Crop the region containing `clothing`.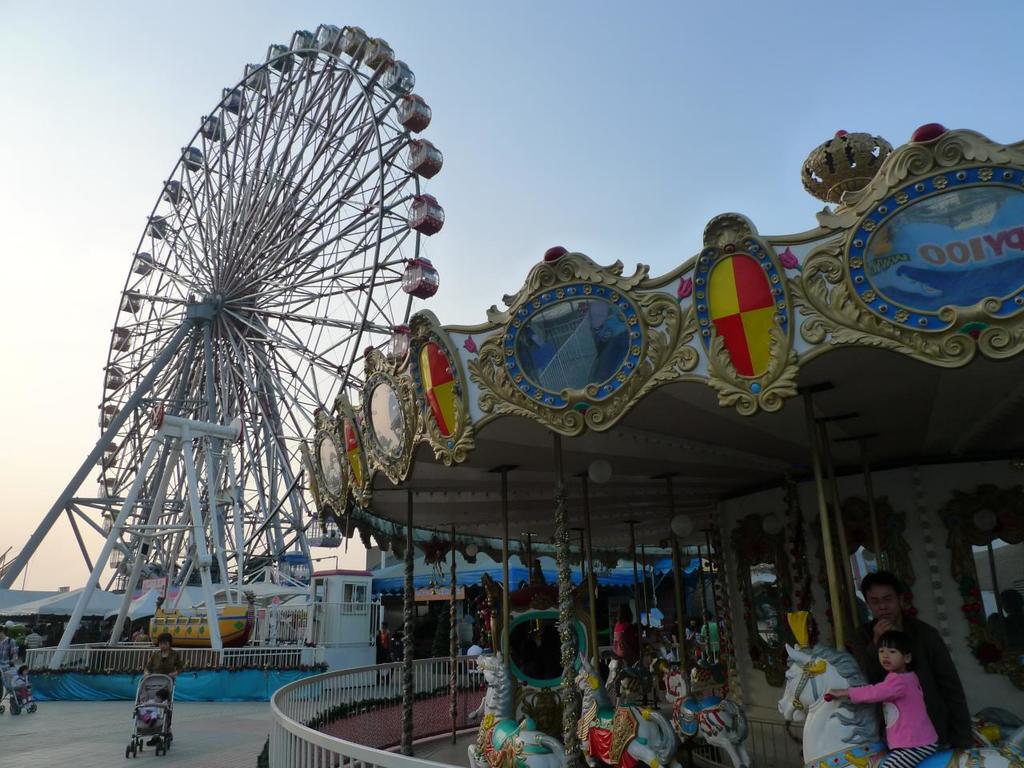
Crop region: 610, 624, 642, 678.
